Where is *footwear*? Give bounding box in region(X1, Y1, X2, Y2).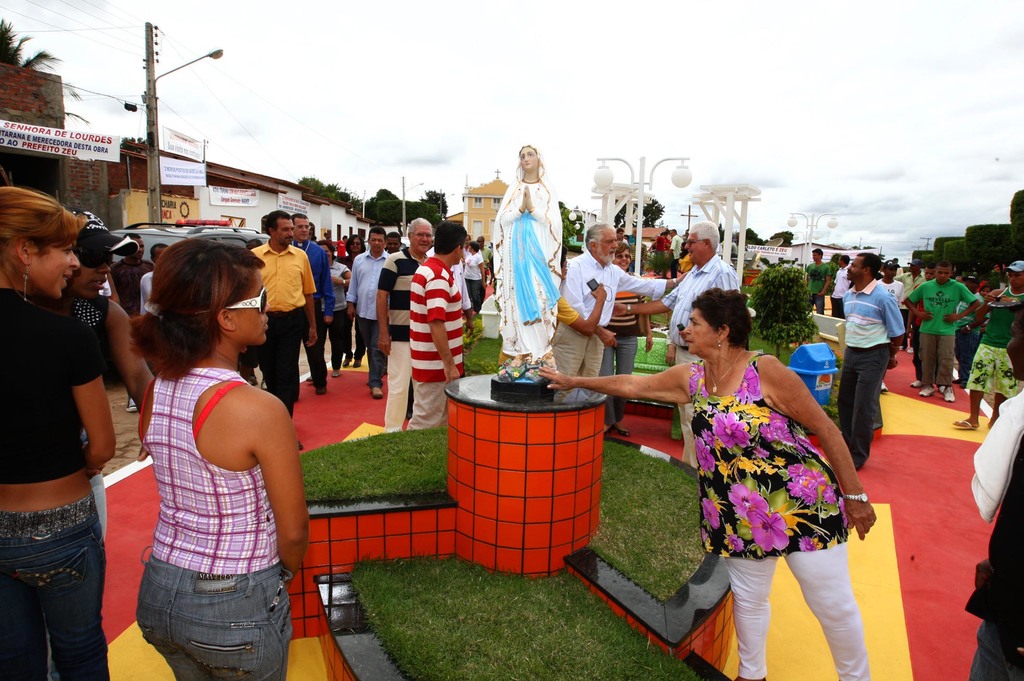
region(314, 383, 328, 392).
